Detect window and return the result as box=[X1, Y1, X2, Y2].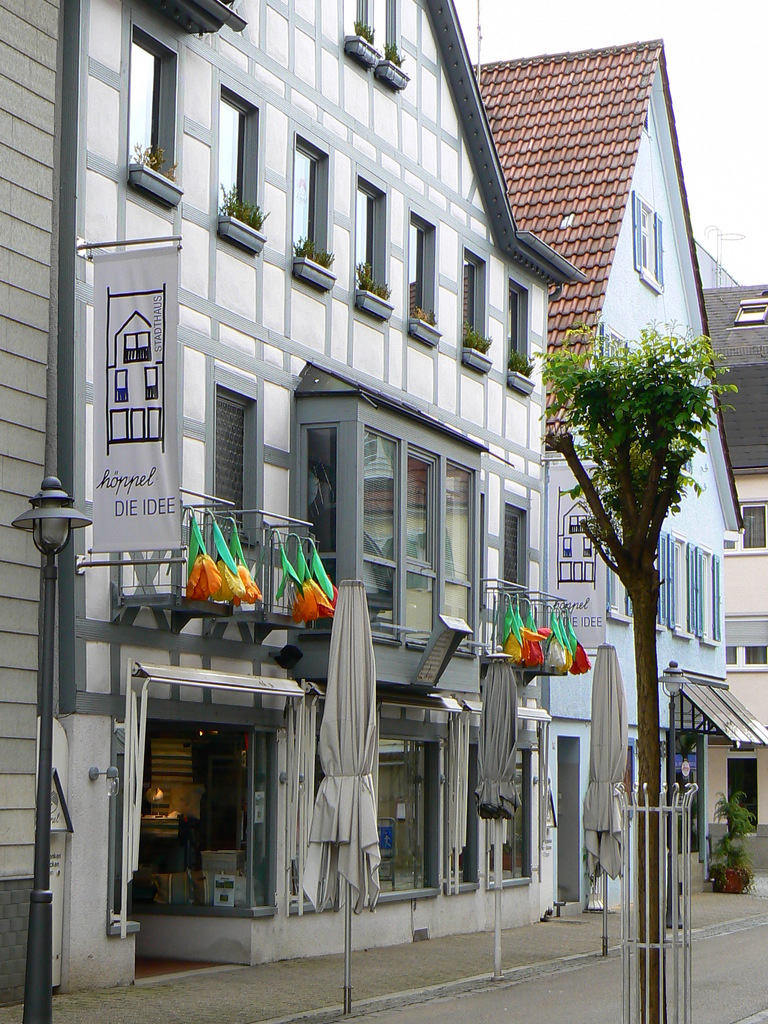
box=[350, 0, 375, 42].
